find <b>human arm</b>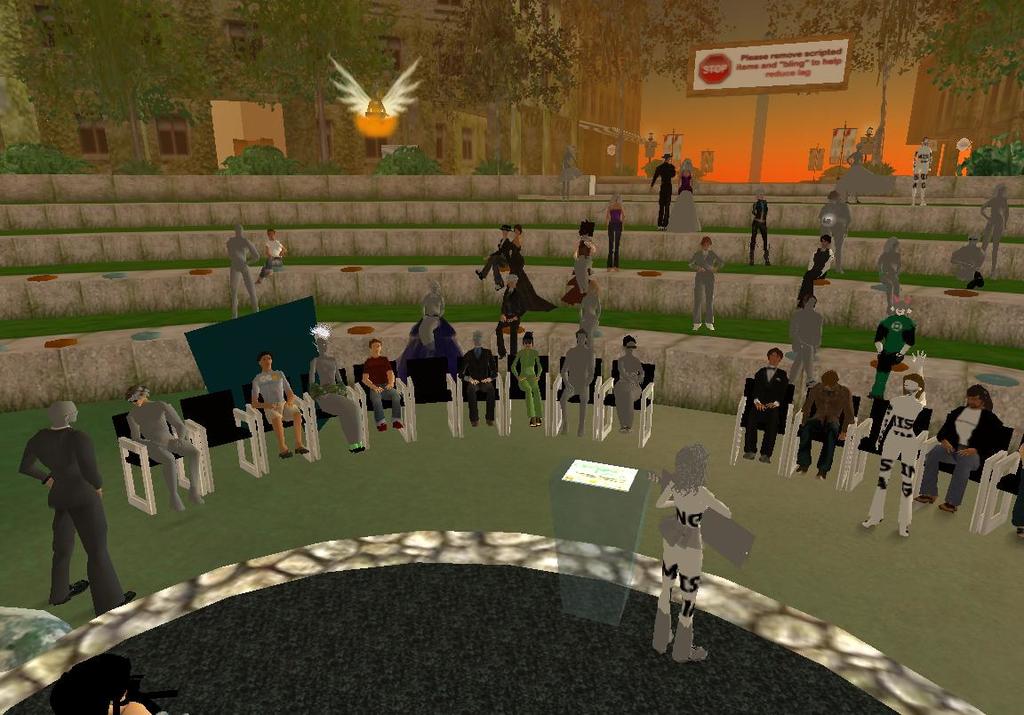
[585,349,599,387]
